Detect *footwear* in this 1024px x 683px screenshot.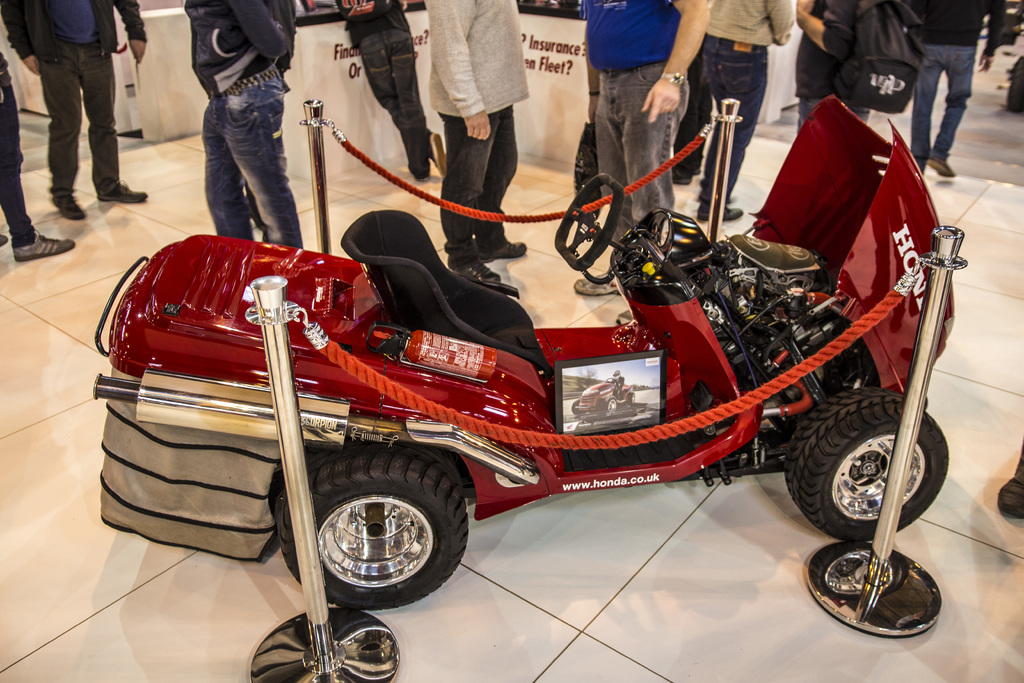
Detection: 431, 131, 447, 179.
